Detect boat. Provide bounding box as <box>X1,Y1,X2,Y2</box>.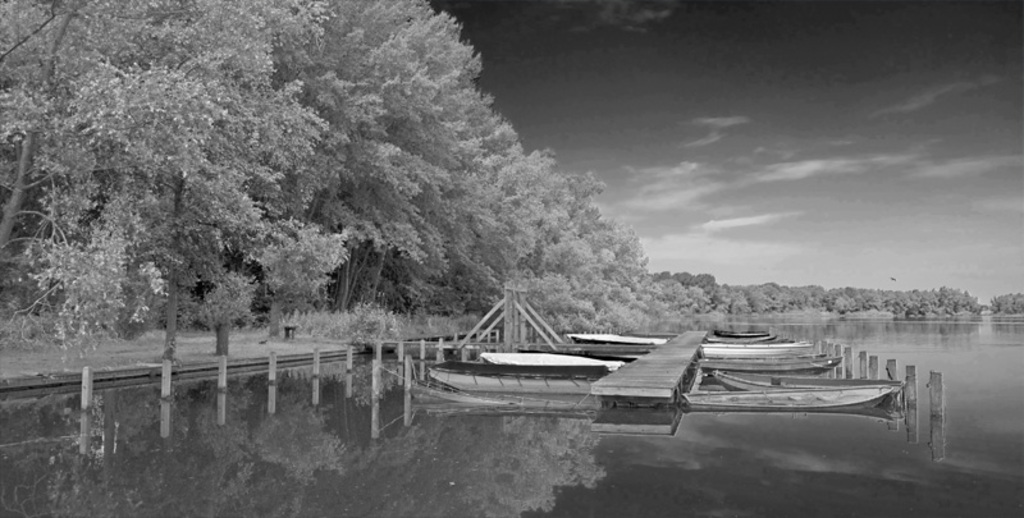
<box>686,379,897,412</box>.
